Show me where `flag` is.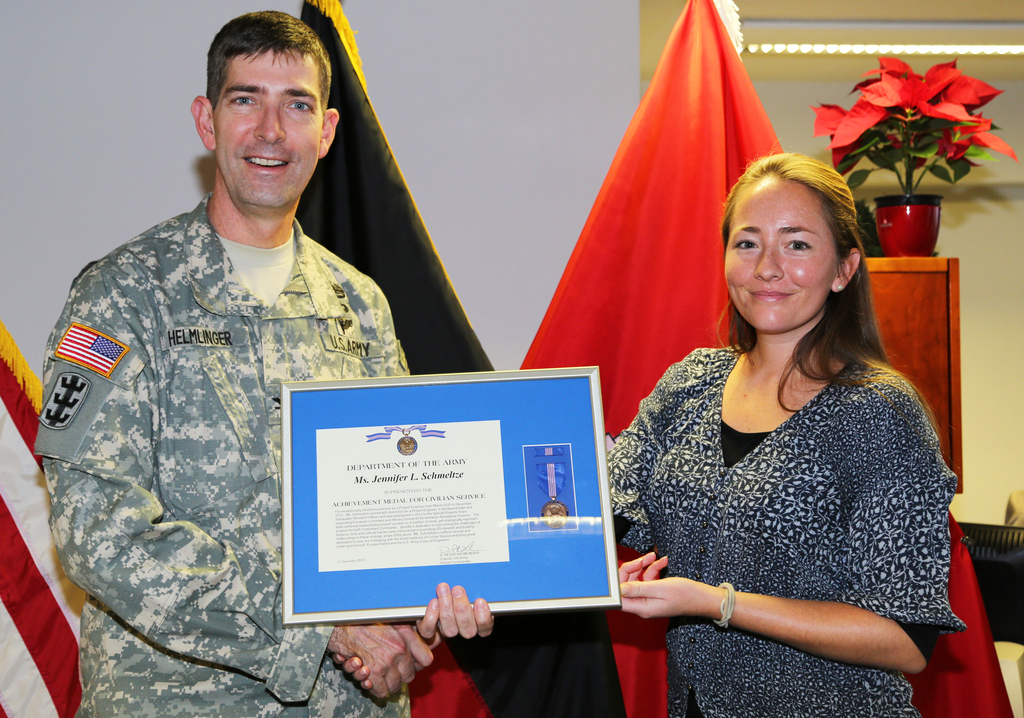
`flag` is at [left=506, top=0, right=1015, bottom=717].
